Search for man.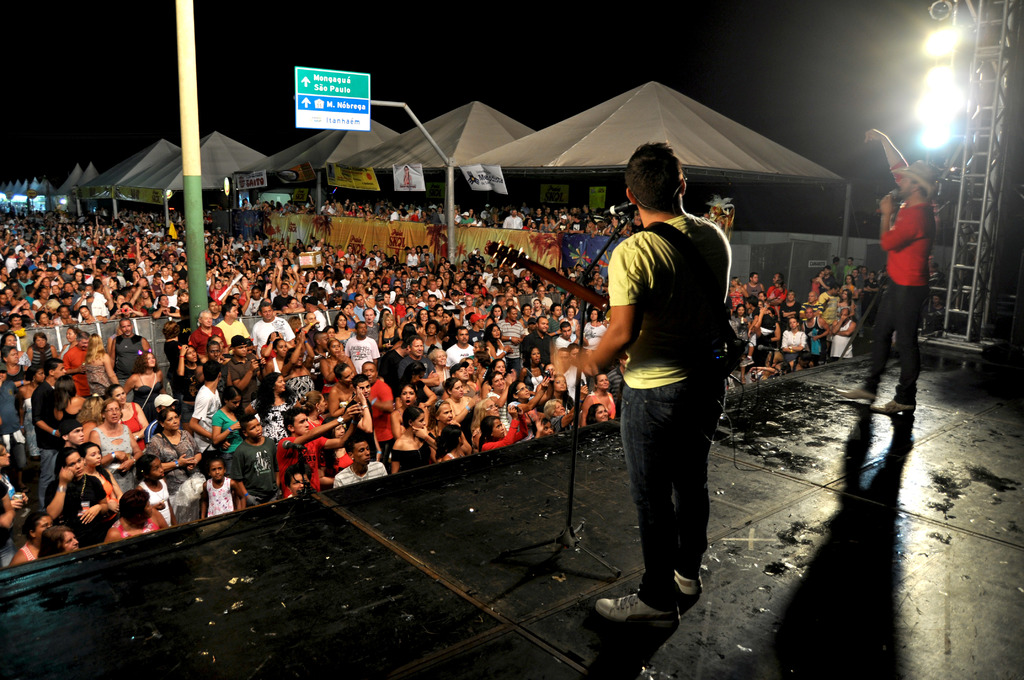
Found at detection(444, 324, 478, 370).
